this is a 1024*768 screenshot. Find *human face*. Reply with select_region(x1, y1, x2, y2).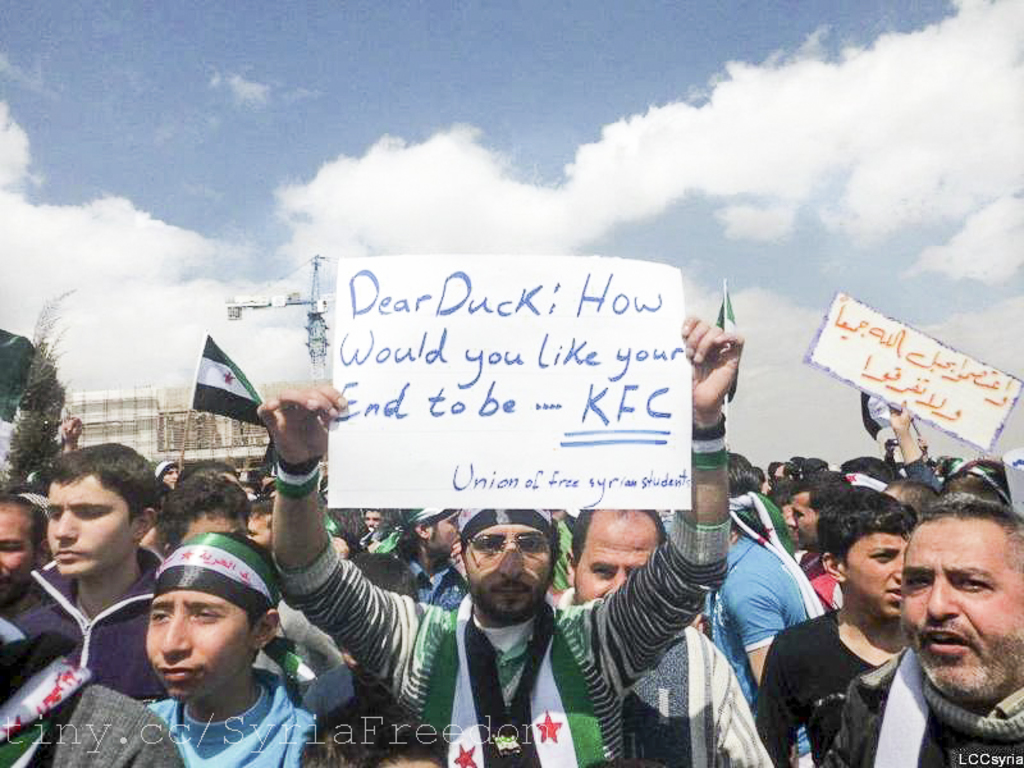
select_region(426, 517, 460, 557).
